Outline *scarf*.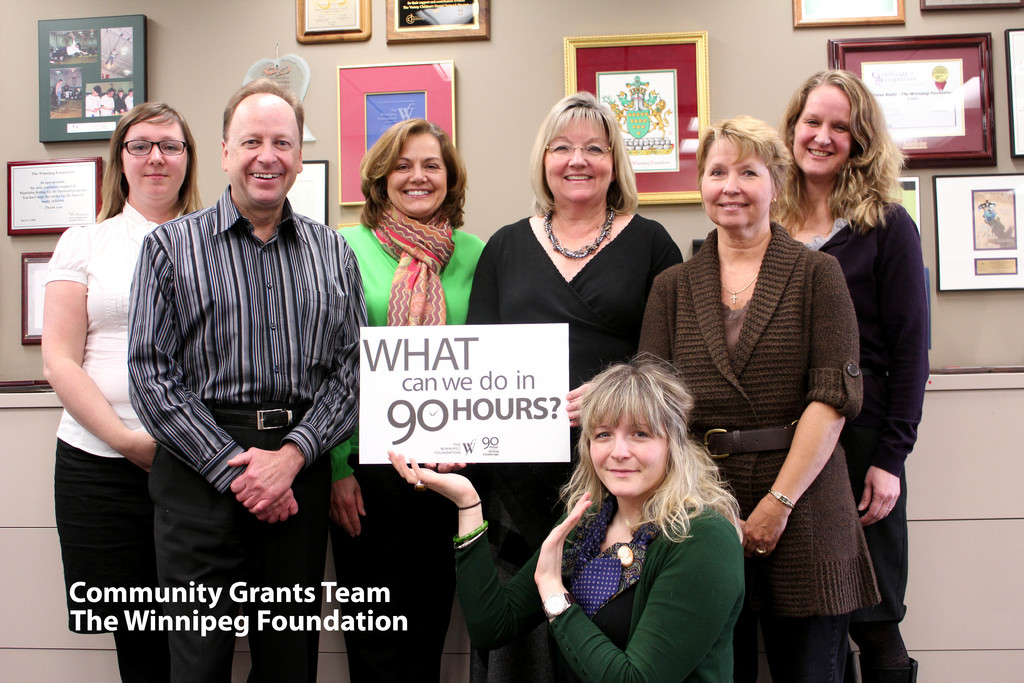
Outline: bbox=[371, 197, 458, 327].
